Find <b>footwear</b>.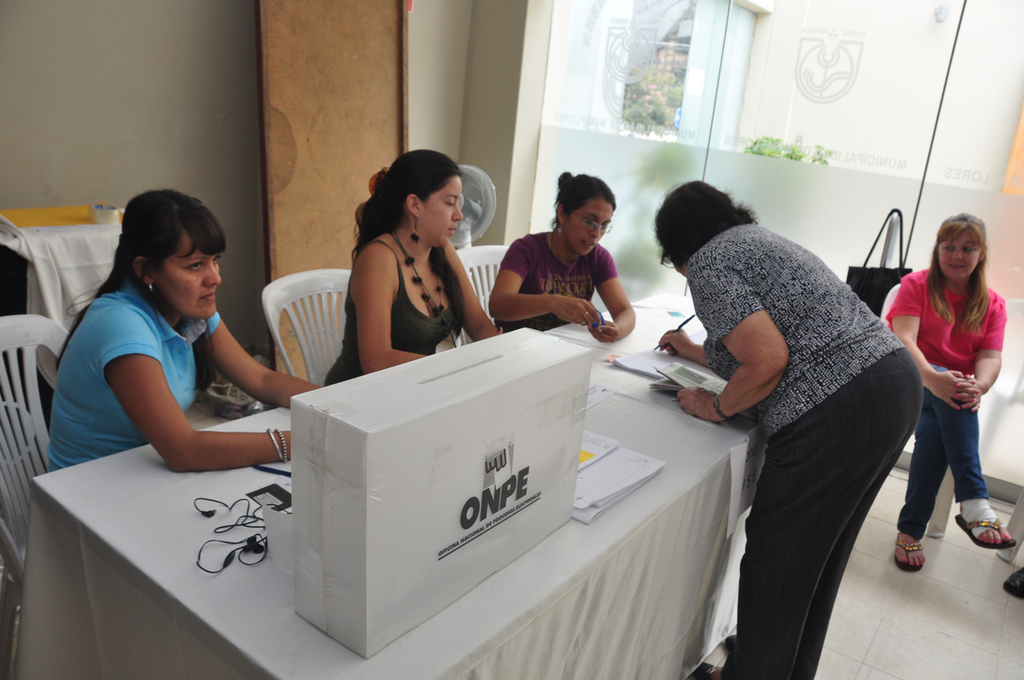
left=953, top=510, right=1019, bottom=548.
